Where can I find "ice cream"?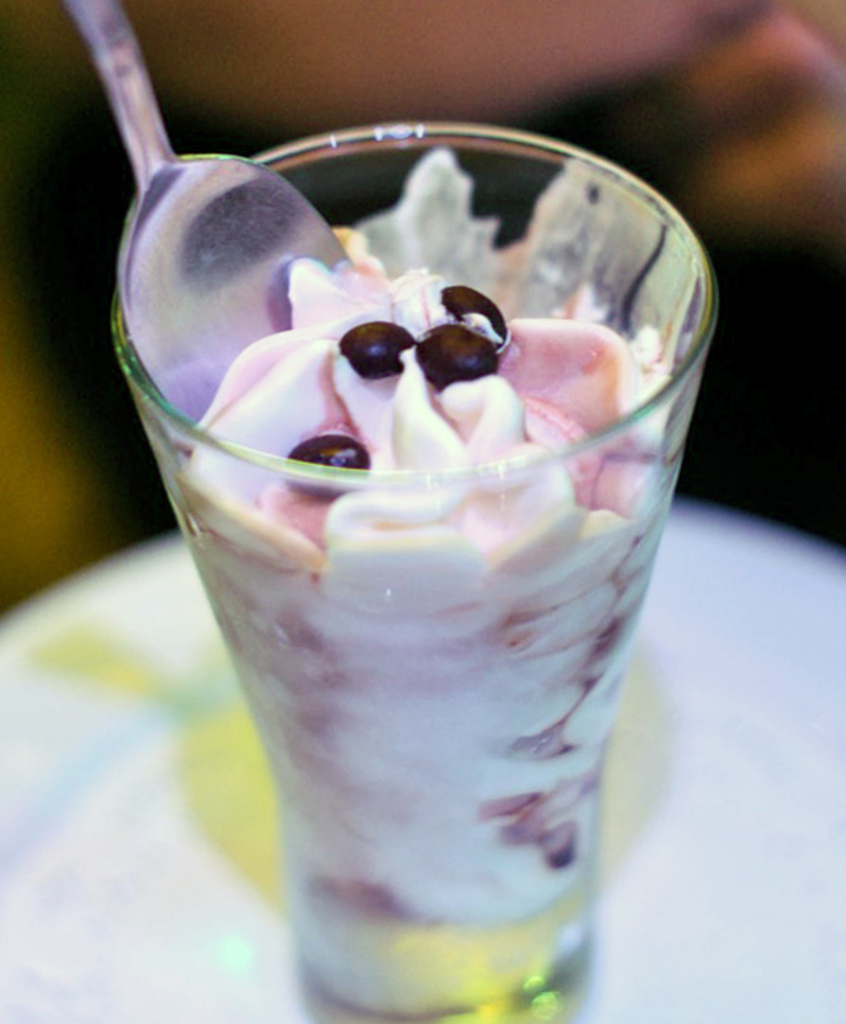
You can find it at bbox(123, 40, 712, 1019).
